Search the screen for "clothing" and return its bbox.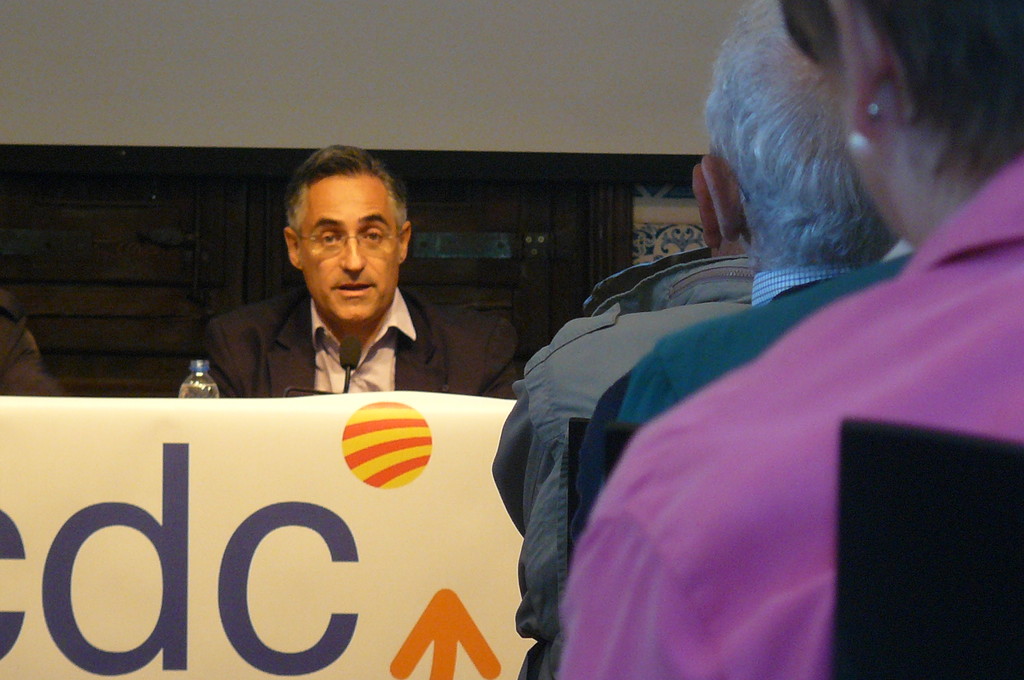
Found: 0/302/70/399.
